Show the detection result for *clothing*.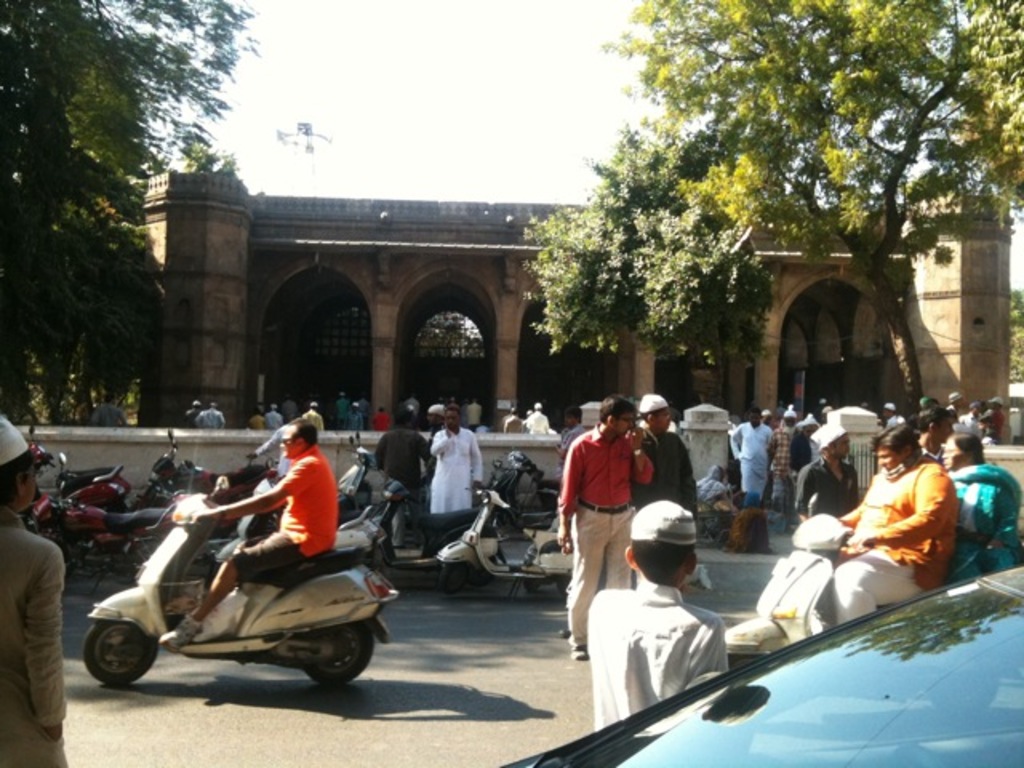
crop(630, 426, 694, 530).
